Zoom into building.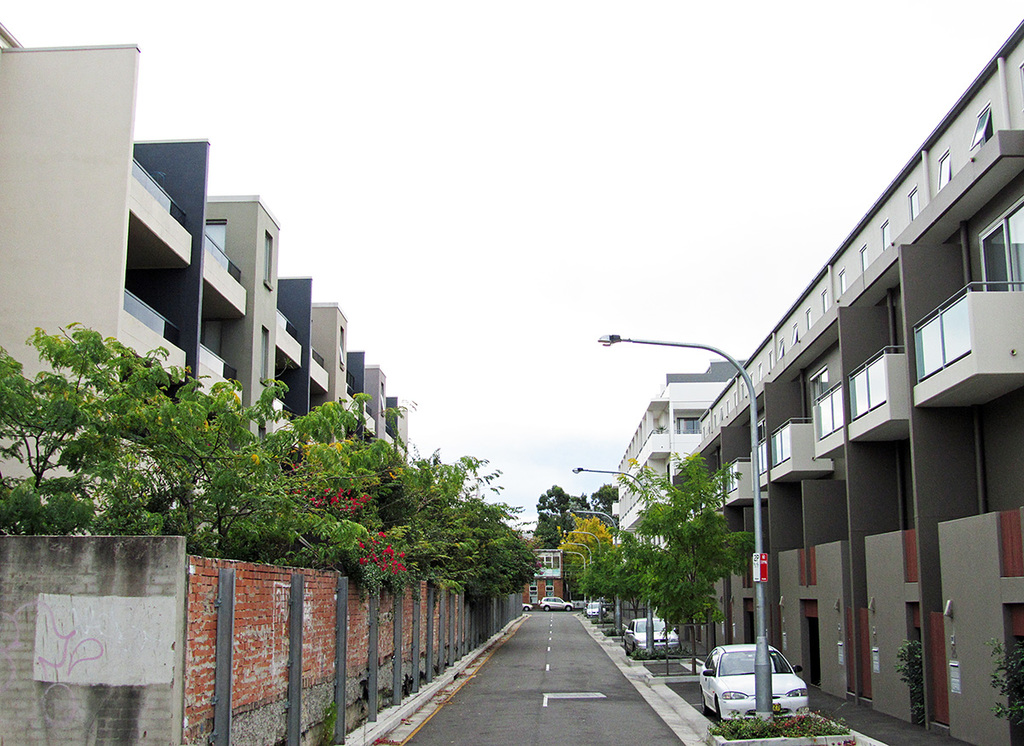
Zoom target: 0,21,417,565.
